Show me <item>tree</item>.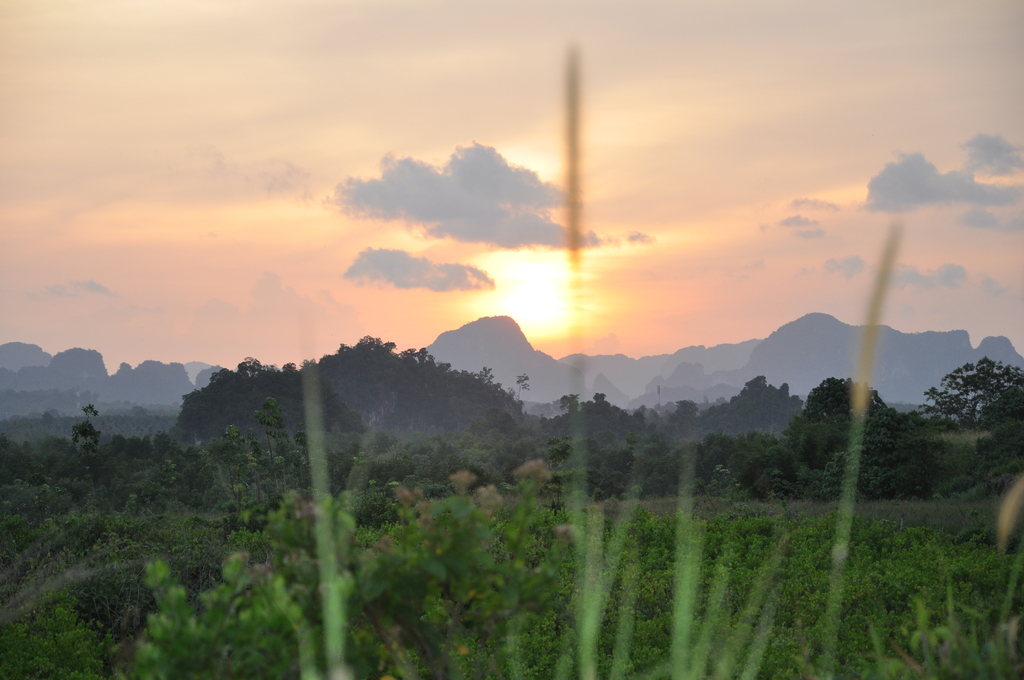
<item>tree</item> is here: (left=745, top=369, right=910, bottom=516).
